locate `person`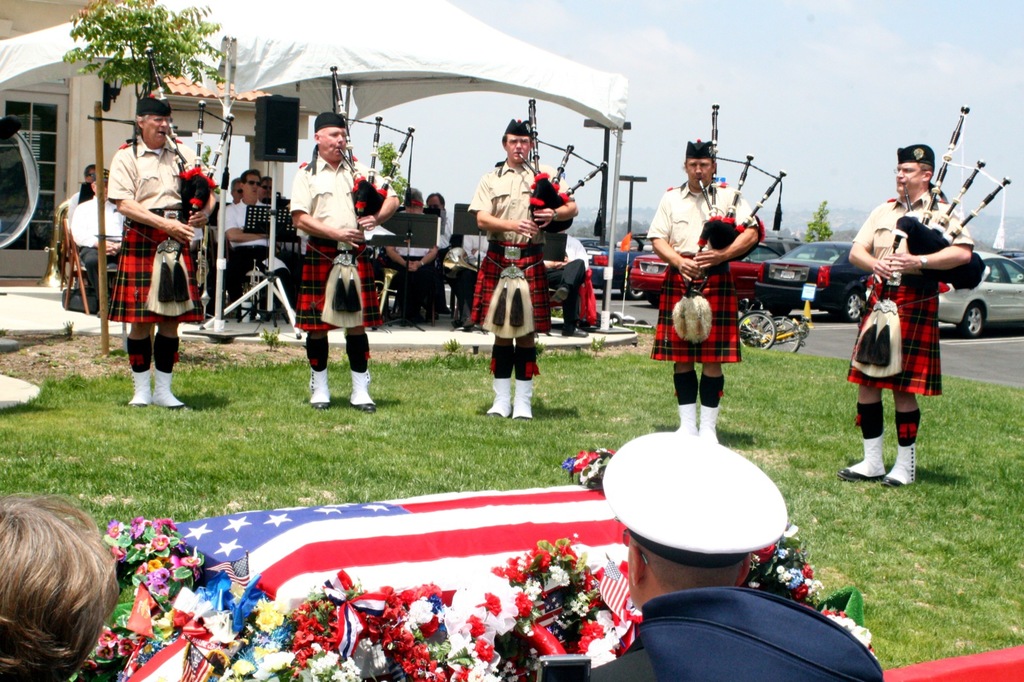
crop(108, 89, 219, 406)
